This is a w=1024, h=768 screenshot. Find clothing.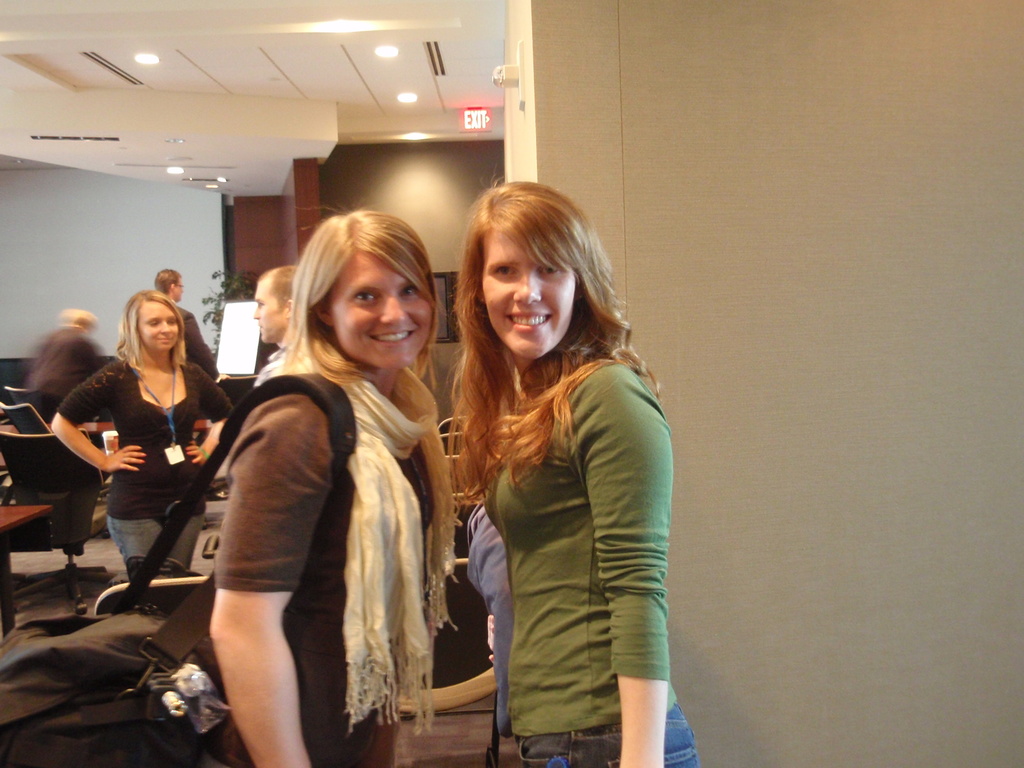
Bounding box: (431, 289, 686, 736).
